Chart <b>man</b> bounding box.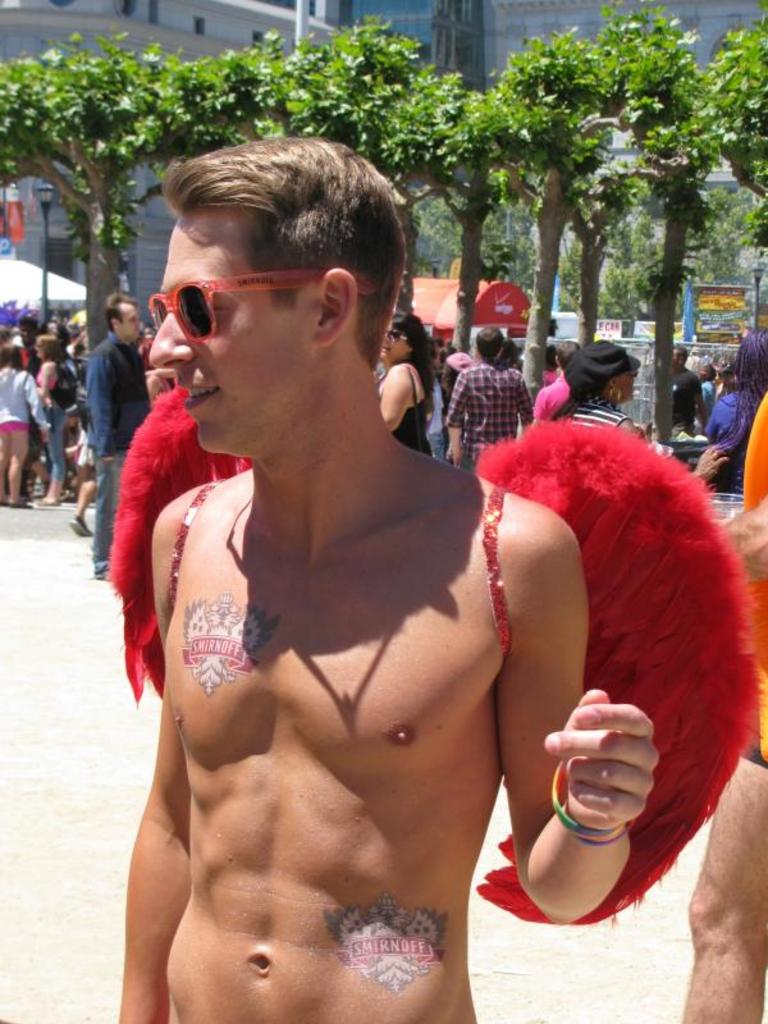
Charted: 529,338,582,419.
